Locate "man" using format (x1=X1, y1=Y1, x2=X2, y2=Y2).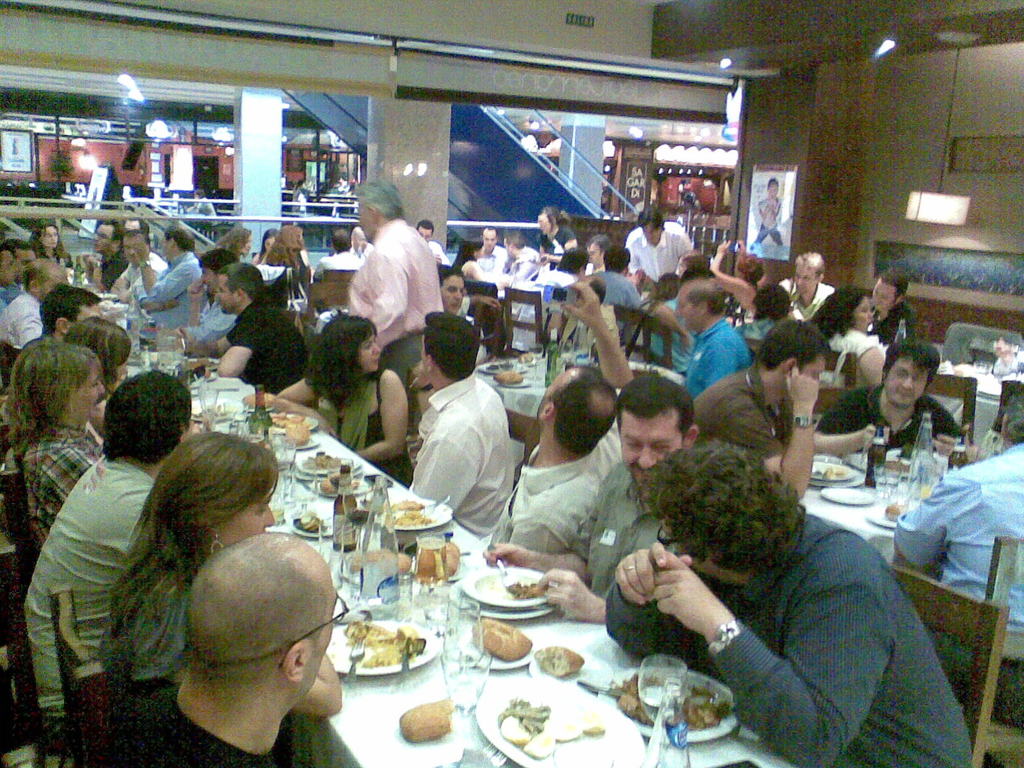
(x1=779, y1=251, x2=837, y2=321).
